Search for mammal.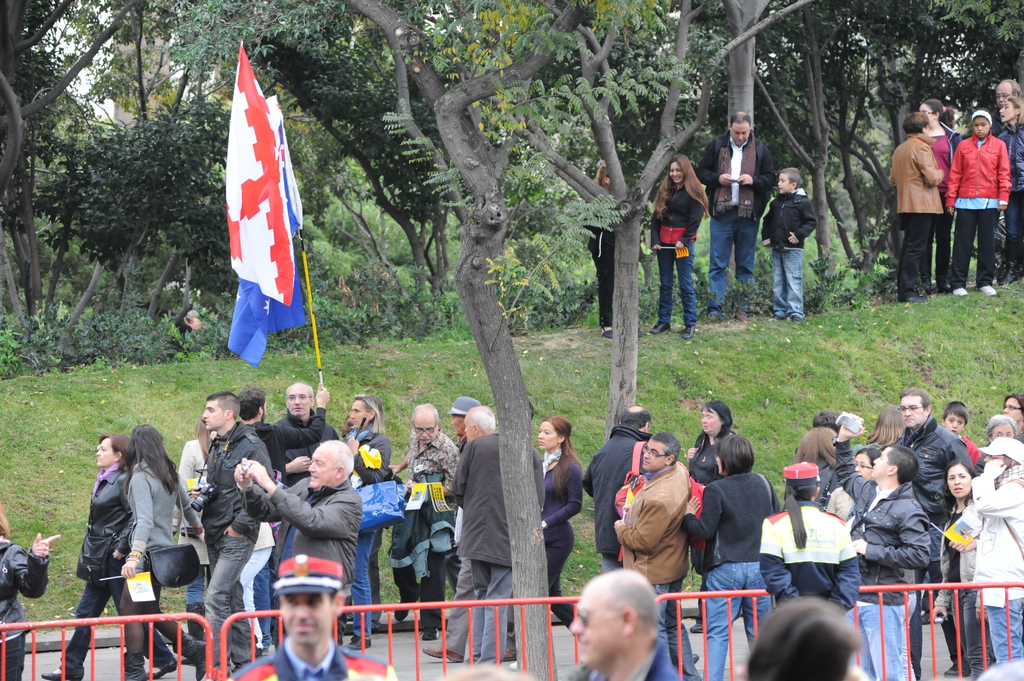
Found at detection(740, 594, 870, 680).
